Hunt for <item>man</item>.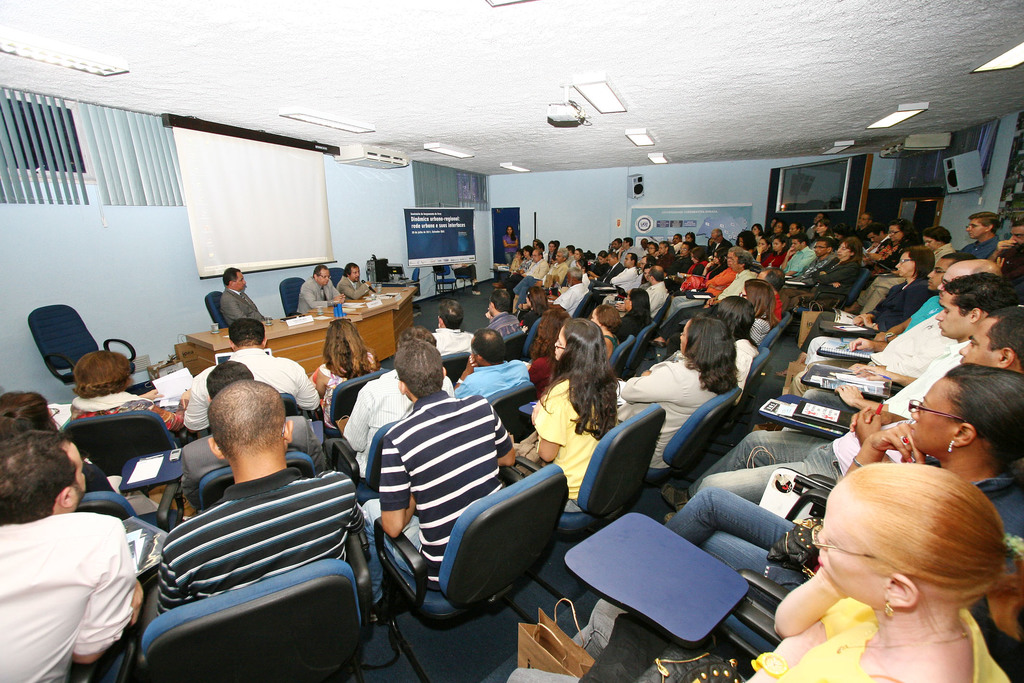
Hunted down at x1=993 y1=222 x2=1023 y2=288.
